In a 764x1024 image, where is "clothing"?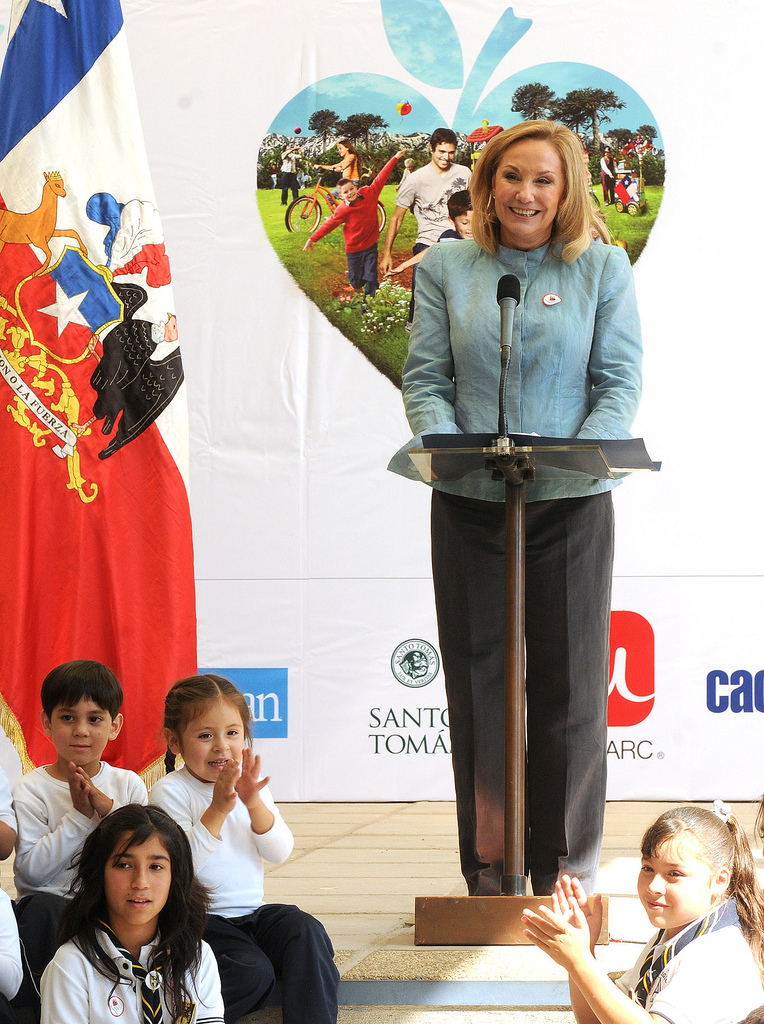
307, 157, 395, 297.
